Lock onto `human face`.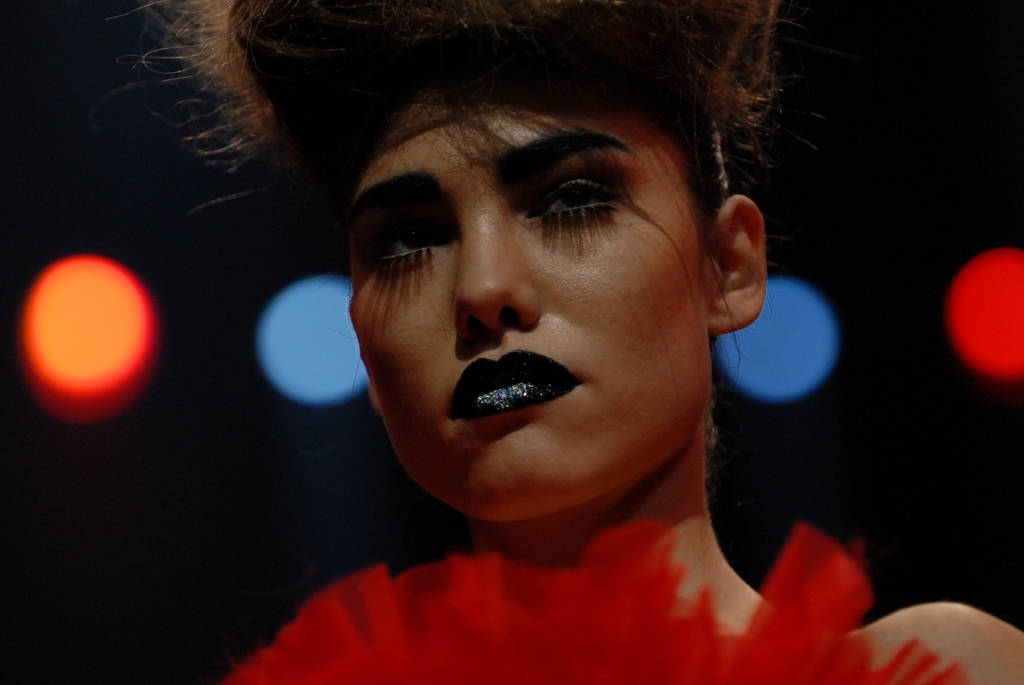
Locked: 350 100 708 524.
